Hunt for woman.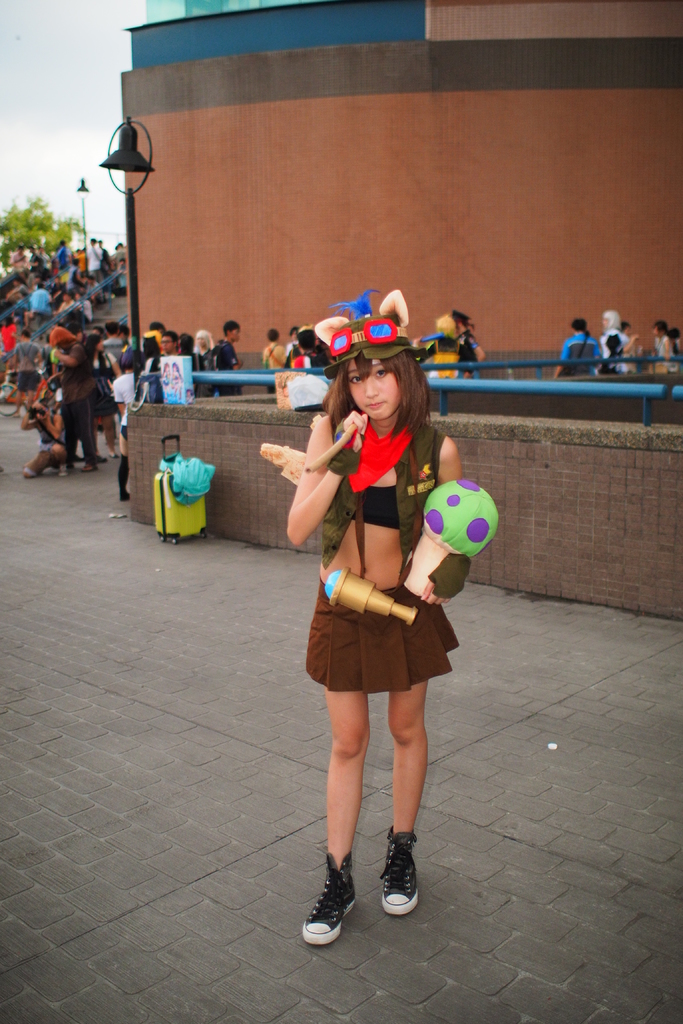
Hunted down at (286,286,462,945).
